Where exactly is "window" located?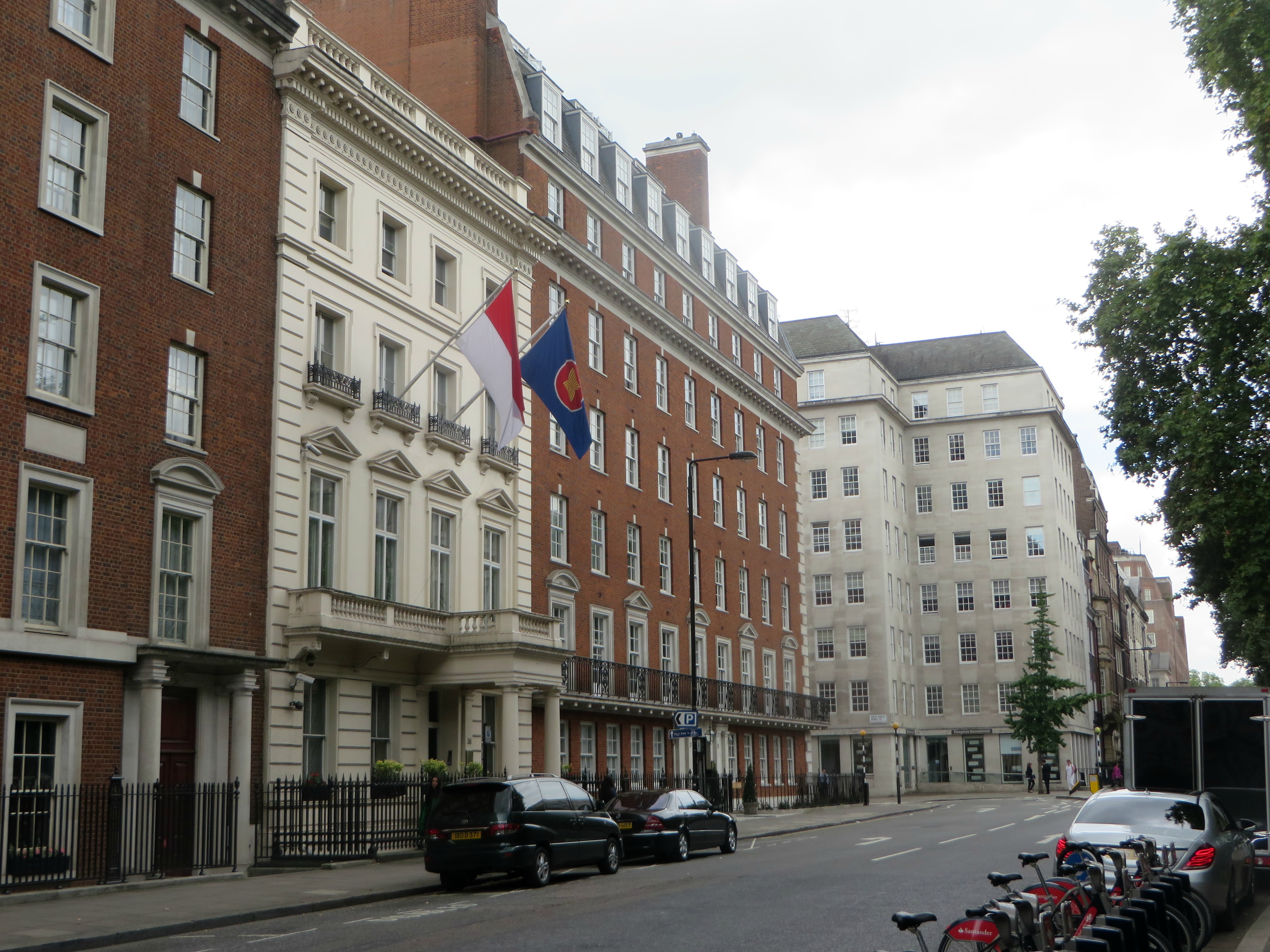
Its bounding box is (197, 76, 201, 91).
